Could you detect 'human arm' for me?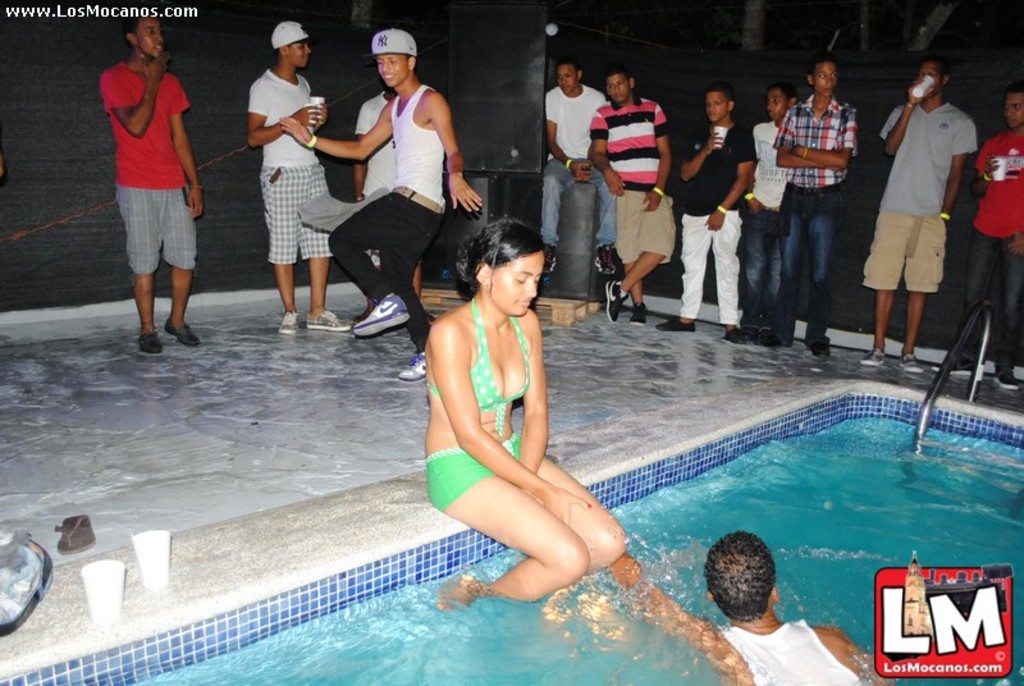
Detection result: [521,303,558,499].
